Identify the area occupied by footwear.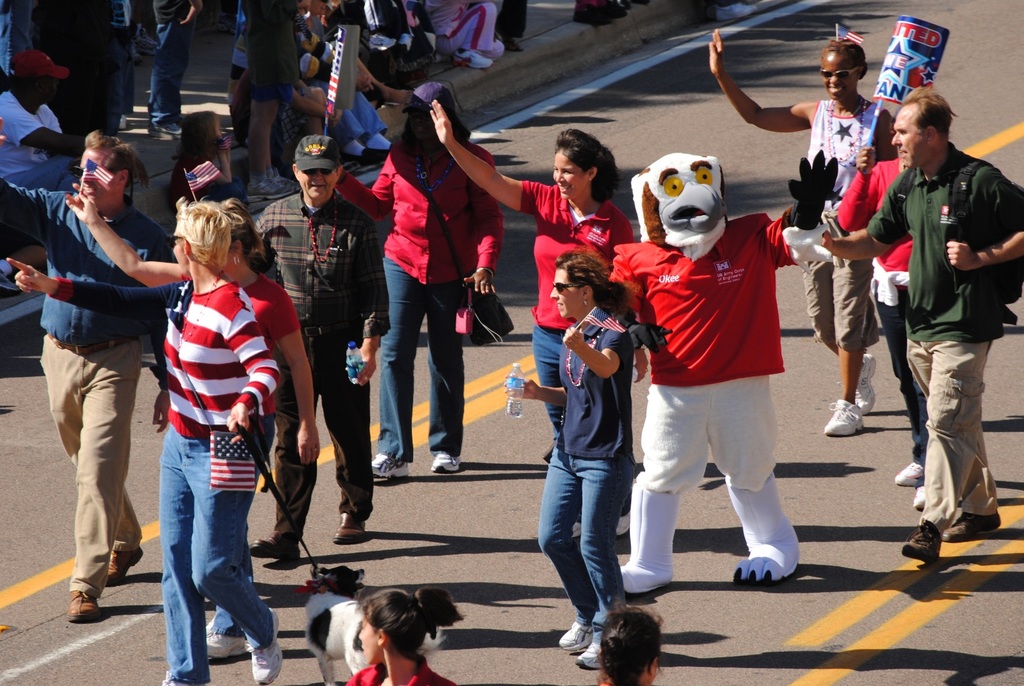
Area: (x1=203, y1=620, x2=251, y2=659).
